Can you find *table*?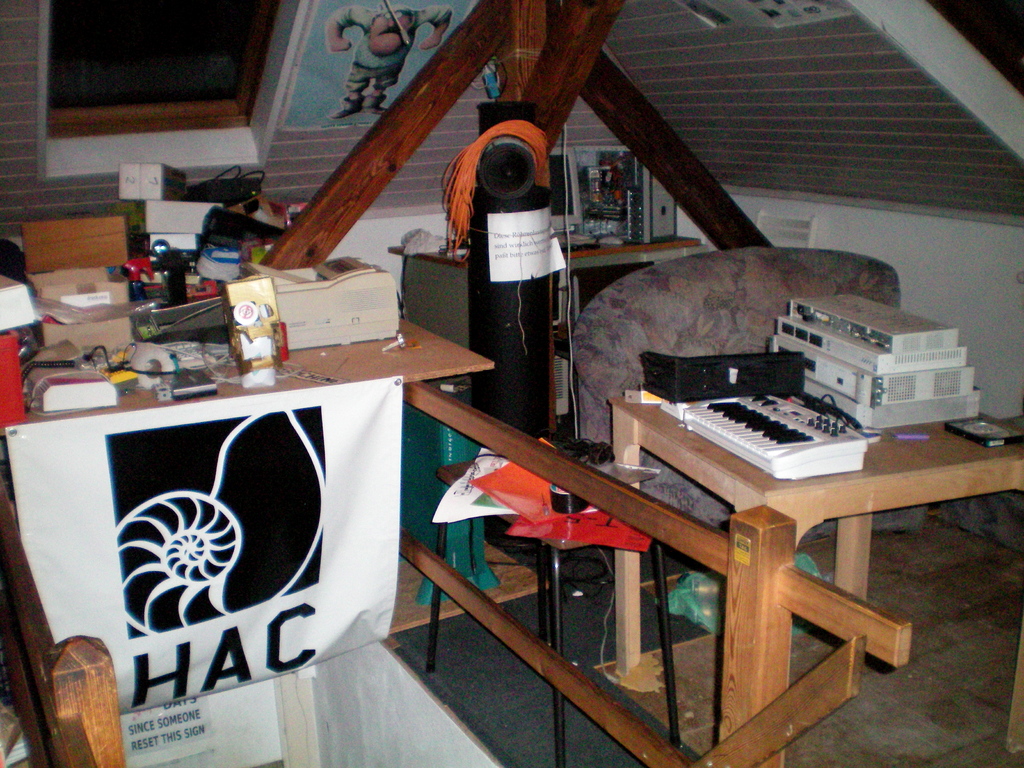
Yes, bounding box: box(0, 226, 499, 767).
